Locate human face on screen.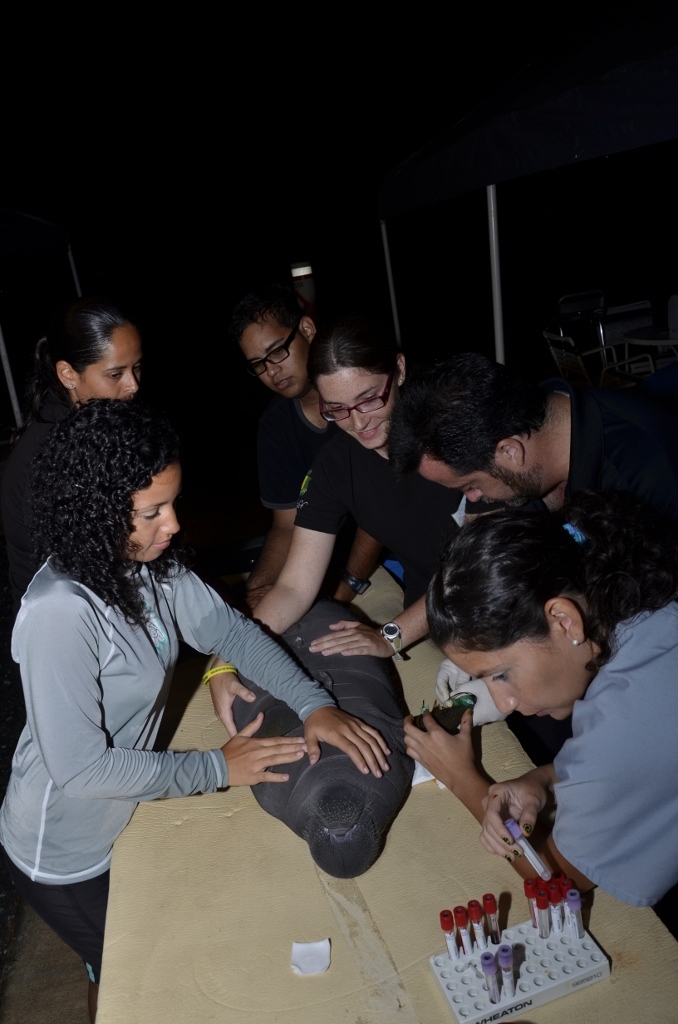
On screen at (left=80, top=324, right=146, bottom=403).
